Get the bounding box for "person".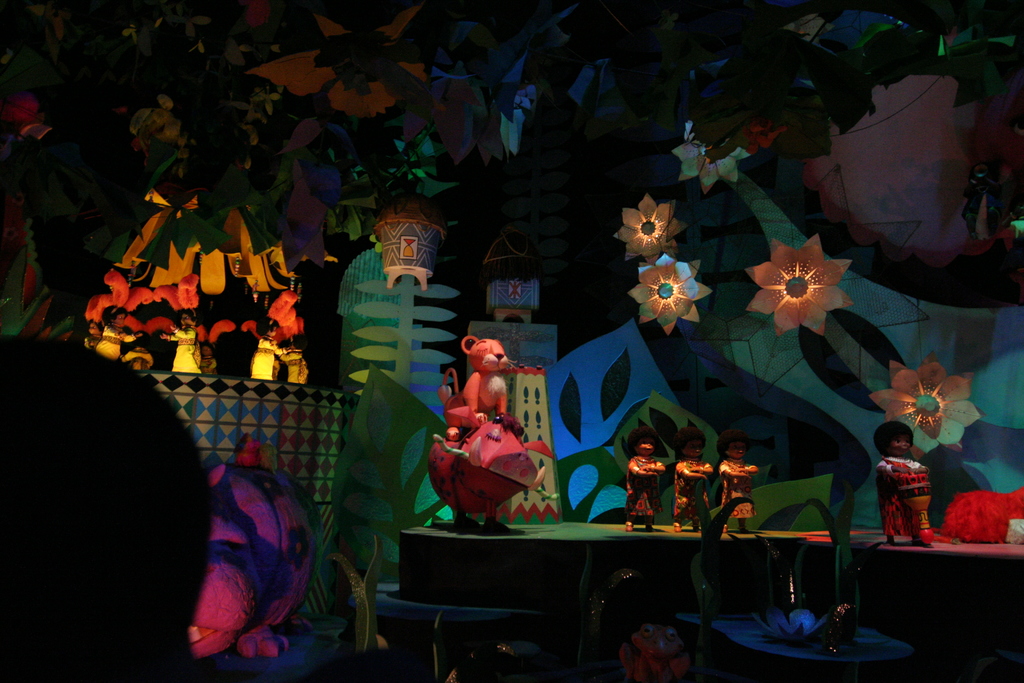
x1=877 y1=424 x2=933 y2=549.
